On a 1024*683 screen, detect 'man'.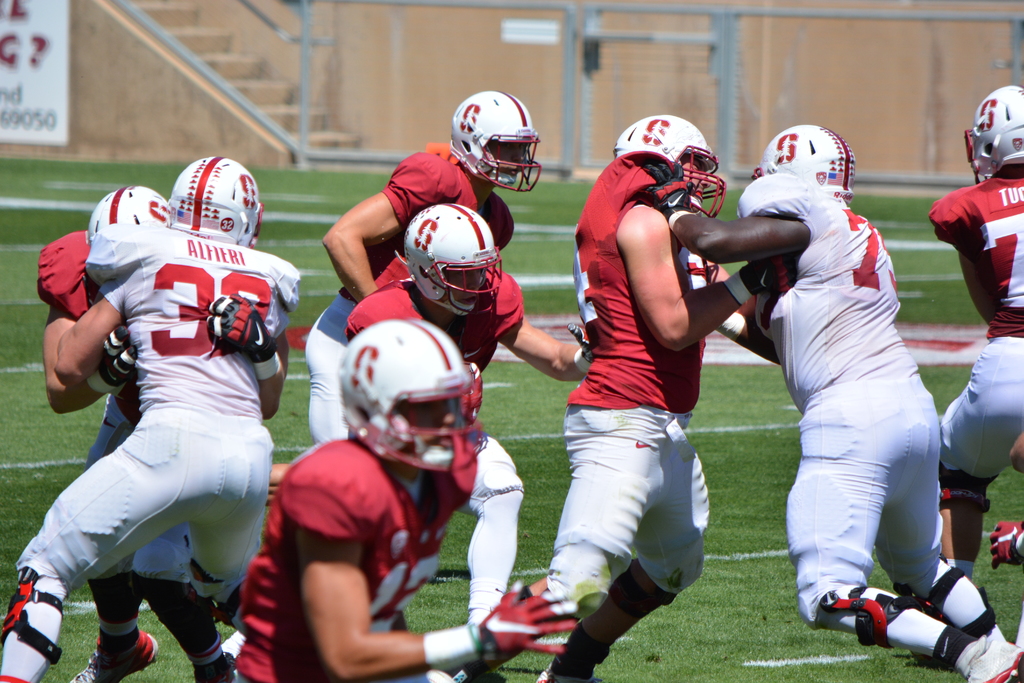
bbox=[341, 201, 596, 626].
